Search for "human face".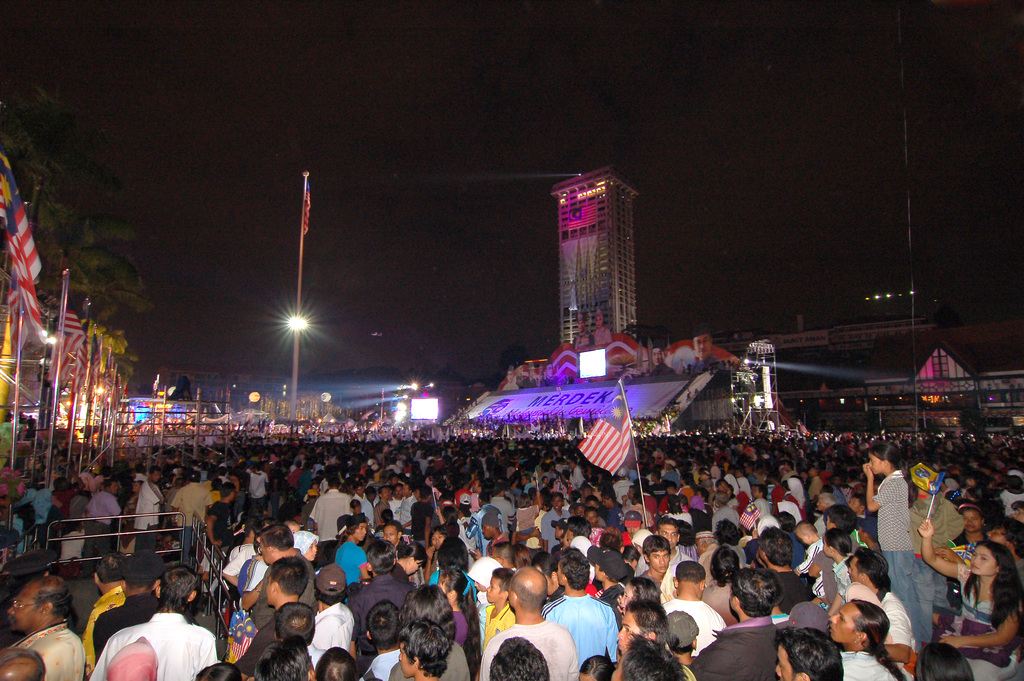
Found at 848:496:862:511.
